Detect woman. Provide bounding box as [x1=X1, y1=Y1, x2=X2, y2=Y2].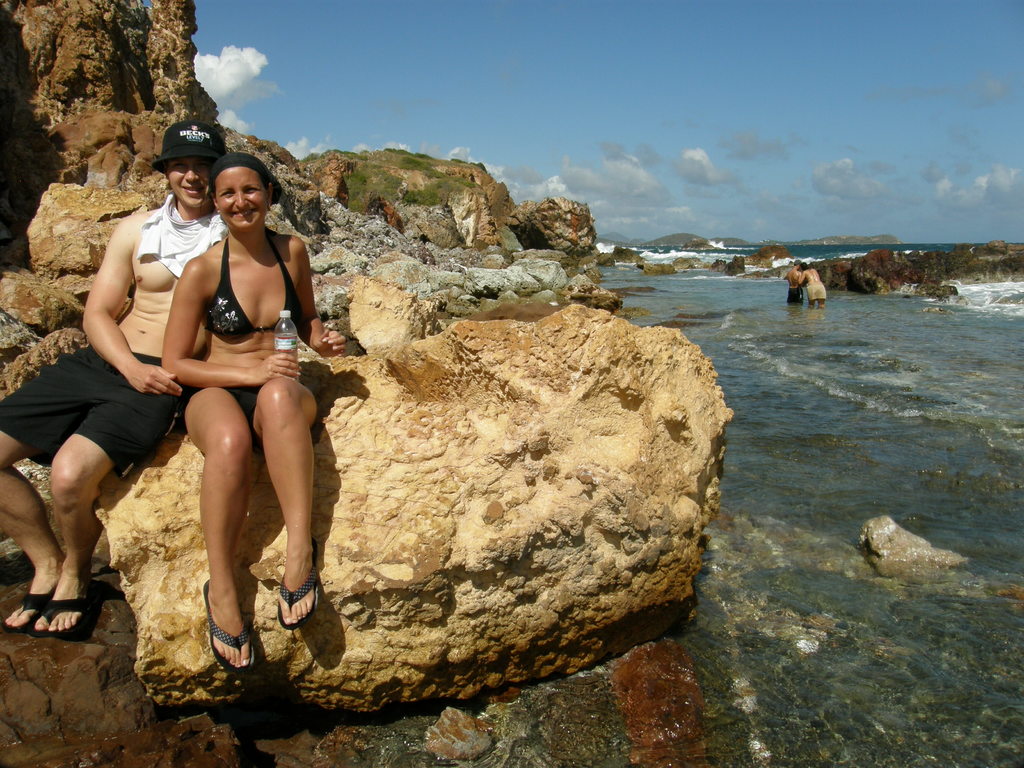
[x1=143, y1=147, x2=316, y2=618].
